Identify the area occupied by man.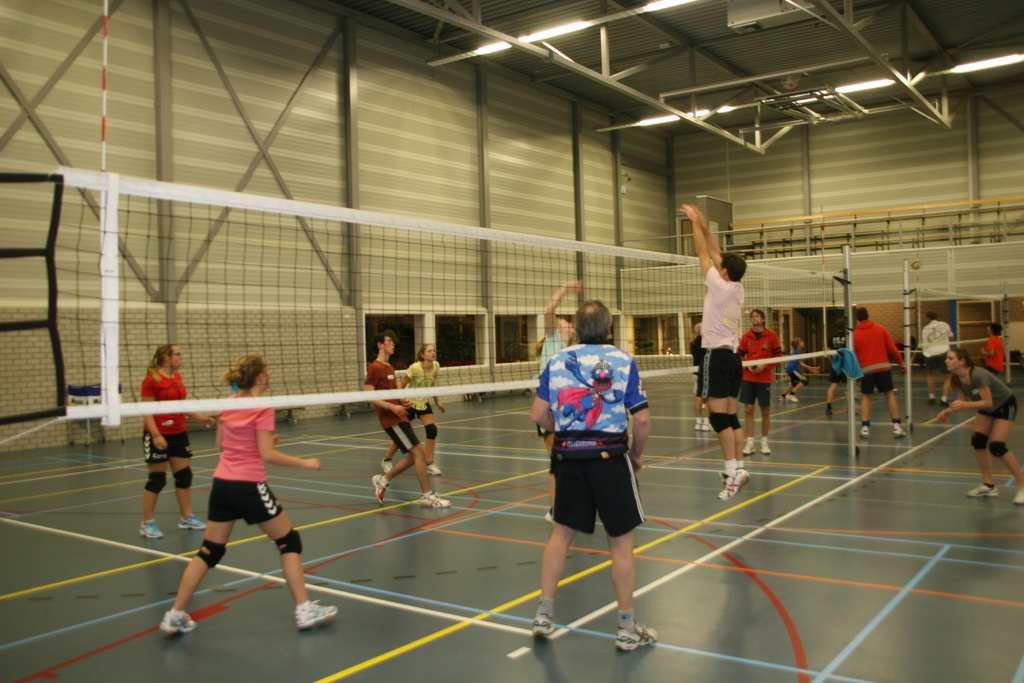
Area: [849,307,909,438].
